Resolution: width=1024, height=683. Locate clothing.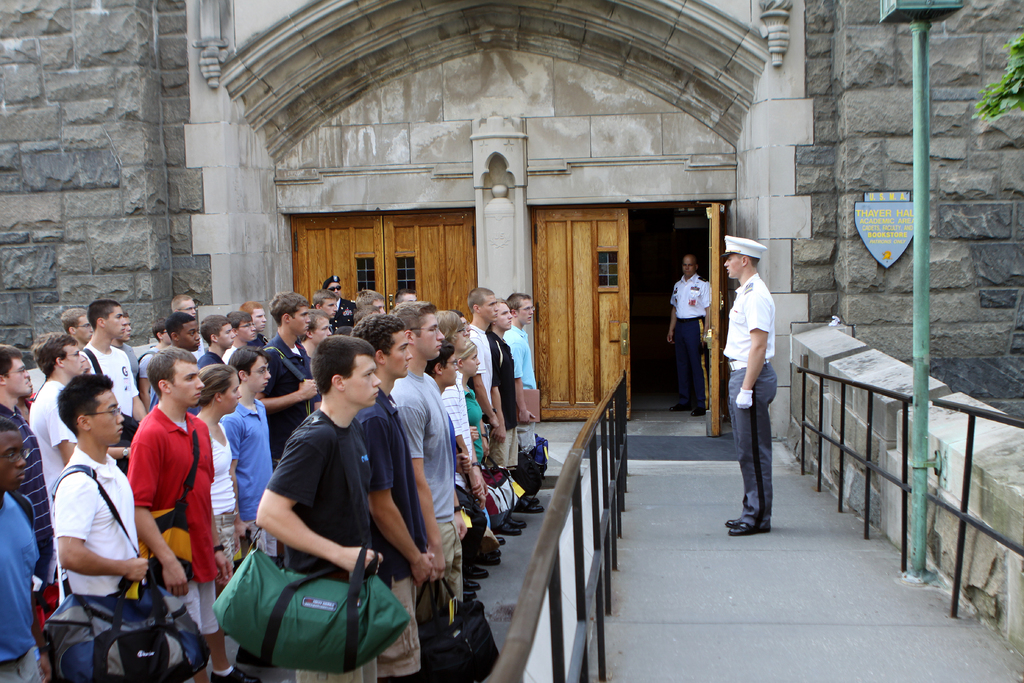
(710,264,778,535).
